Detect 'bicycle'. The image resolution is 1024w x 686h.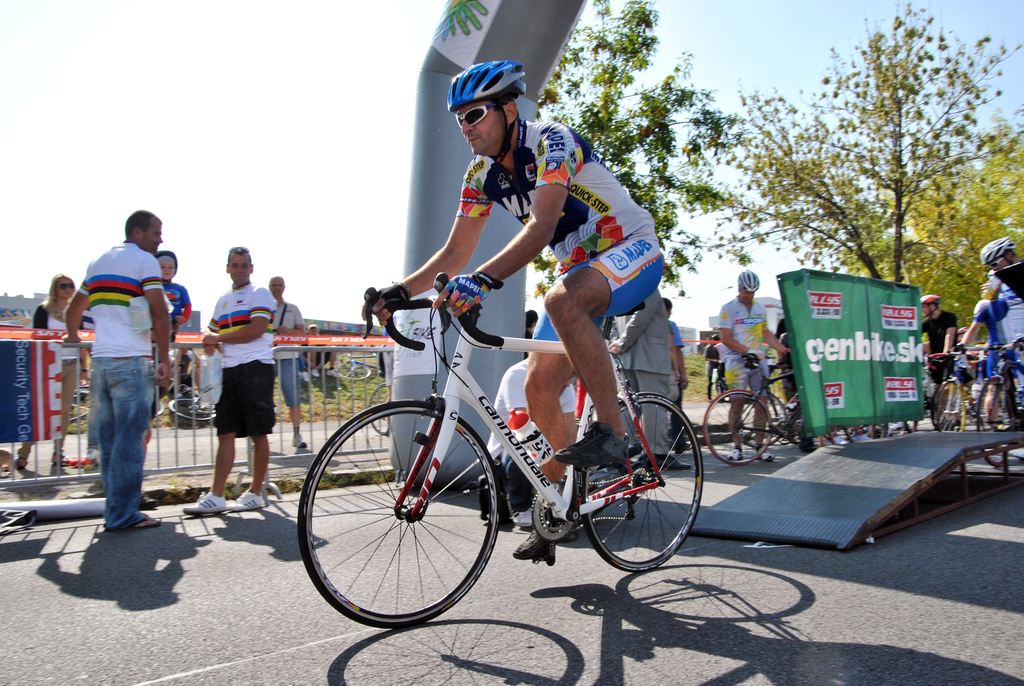
(300, 268, 717, 613).
